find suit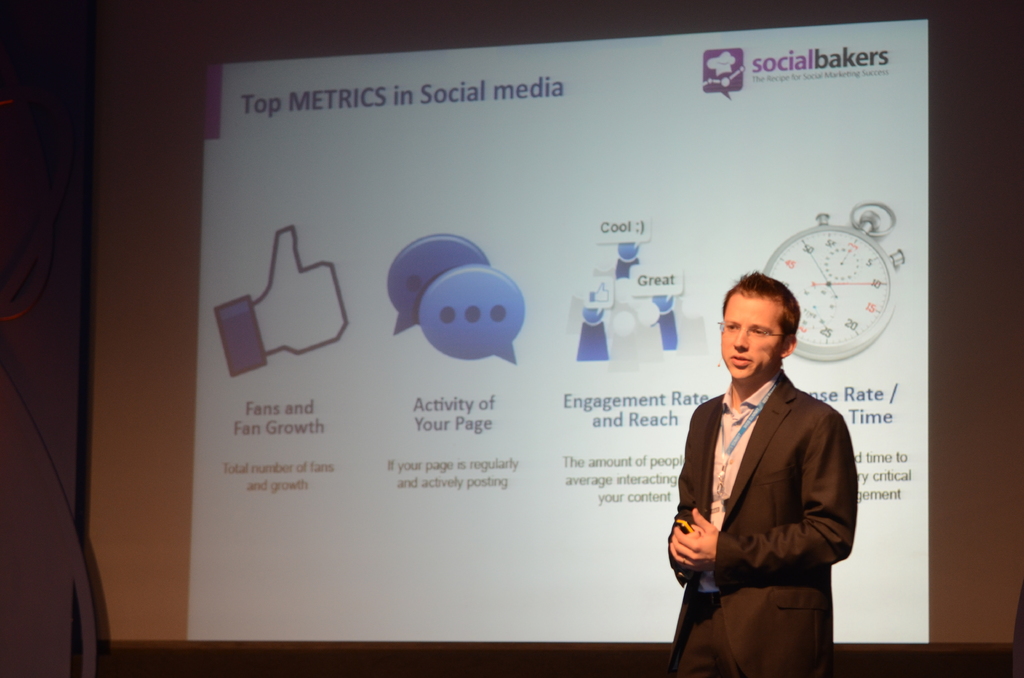
<region>657, 303, 859, 653</region>
